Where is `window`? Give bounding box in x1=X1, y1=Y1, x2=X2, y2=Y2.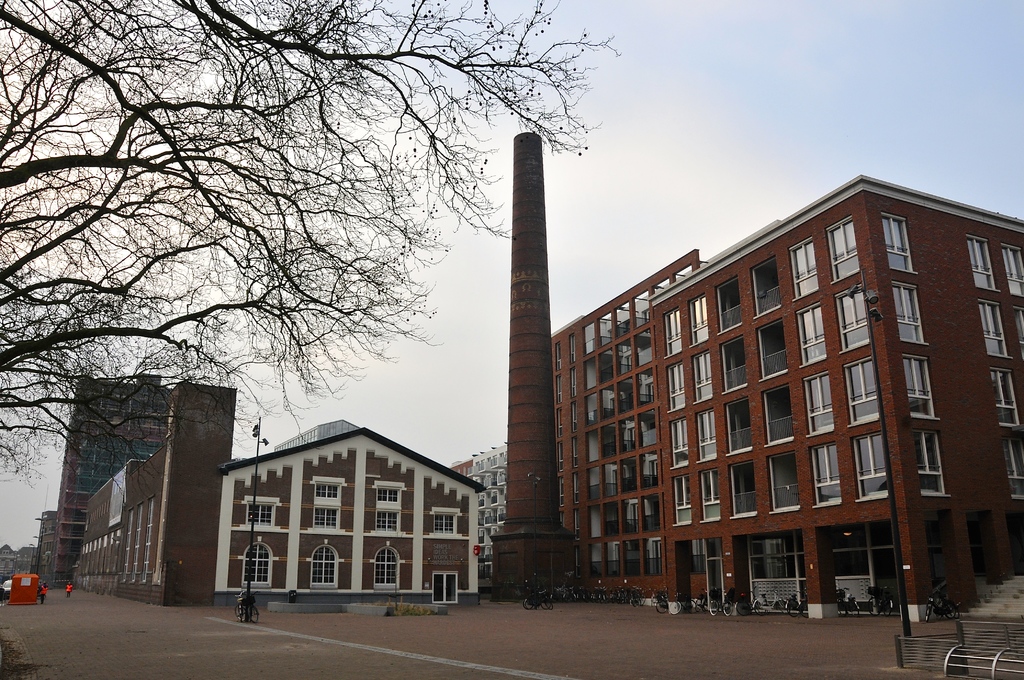
x1=692, y1=348, x2=712, y2=403.
